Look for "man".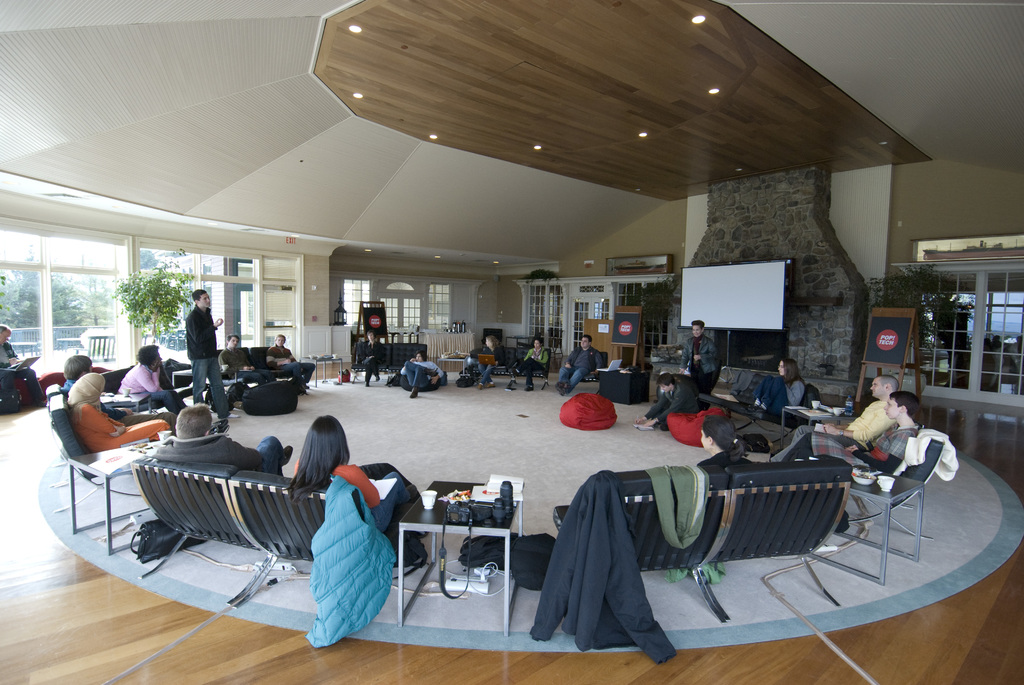
Found: {"x1": 147, "y1": 402, "x2": 294, "y2": 472}.
